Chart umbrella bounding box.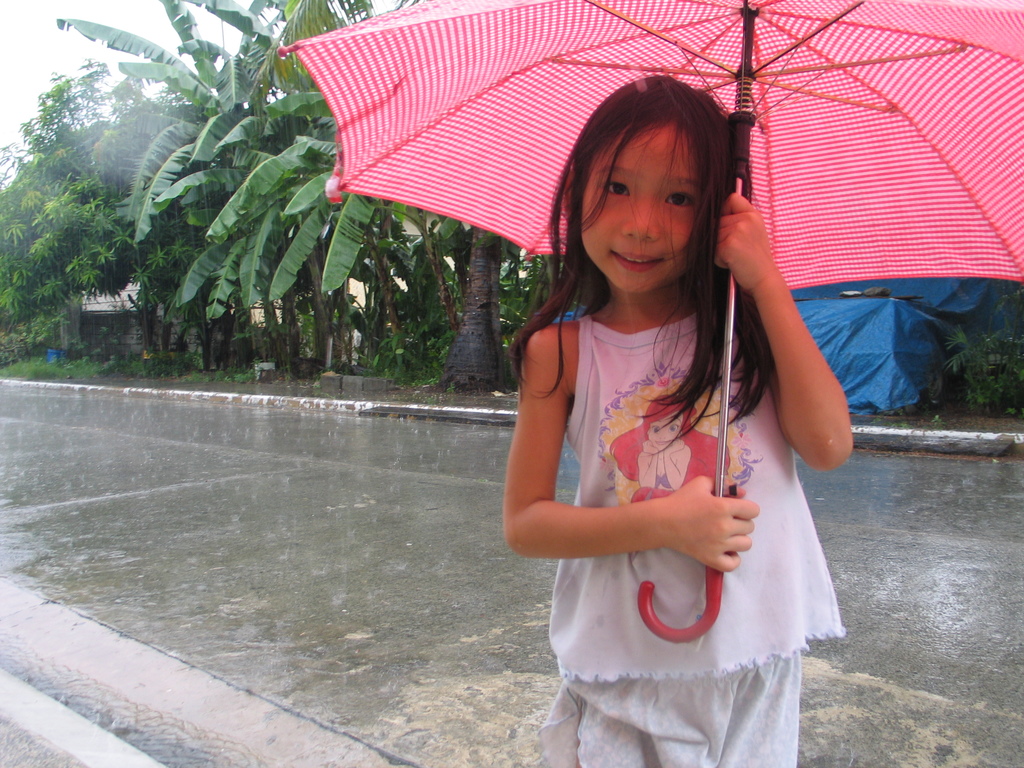
Charted: bbox(264, 0, 1023, 670).
